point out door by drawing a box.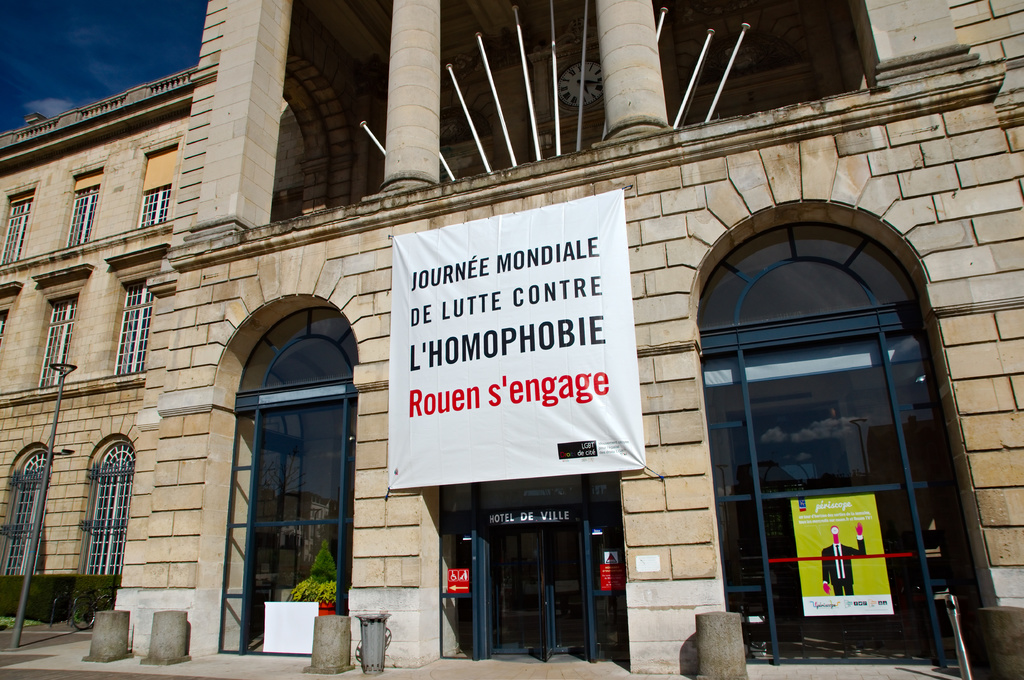
locate(481, 525, 591, 659).
